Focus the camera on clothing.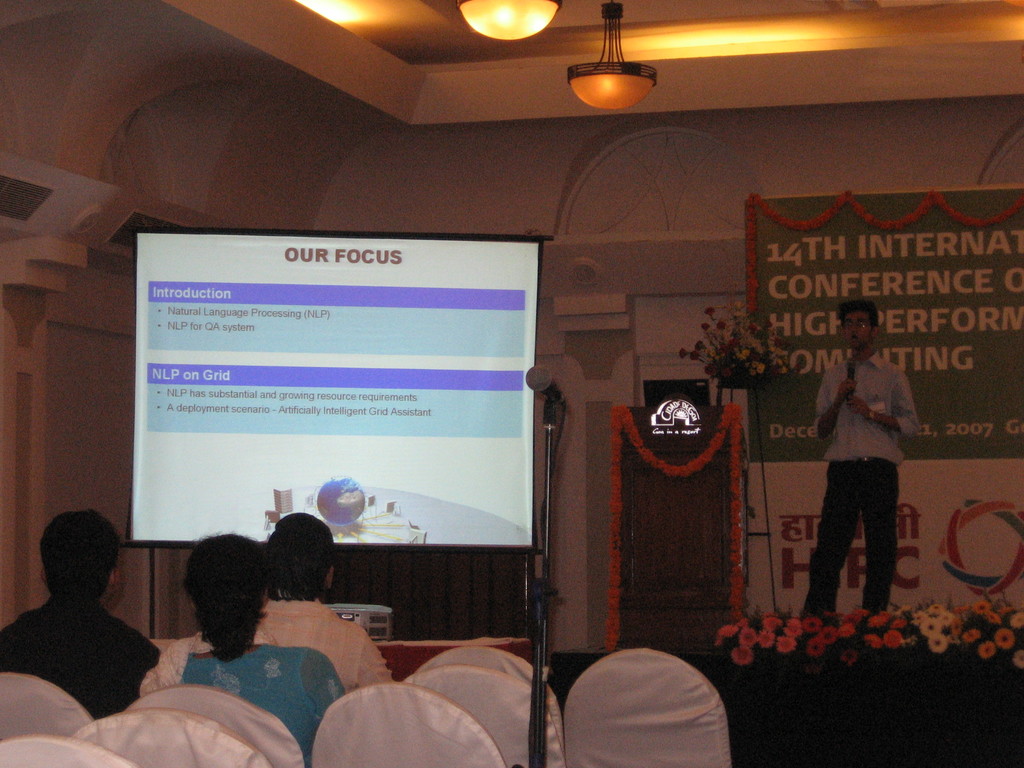
Focus region: bbox(134, 602, 393, 699).
